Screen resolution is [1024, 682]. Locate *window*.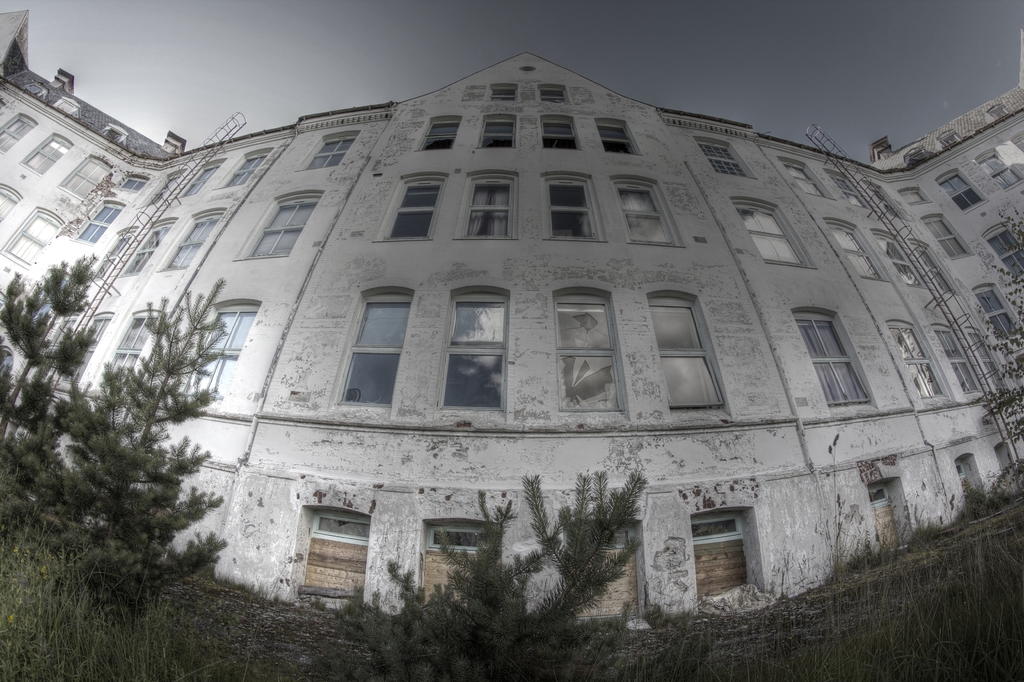
(979, 223, 1021, 282).
